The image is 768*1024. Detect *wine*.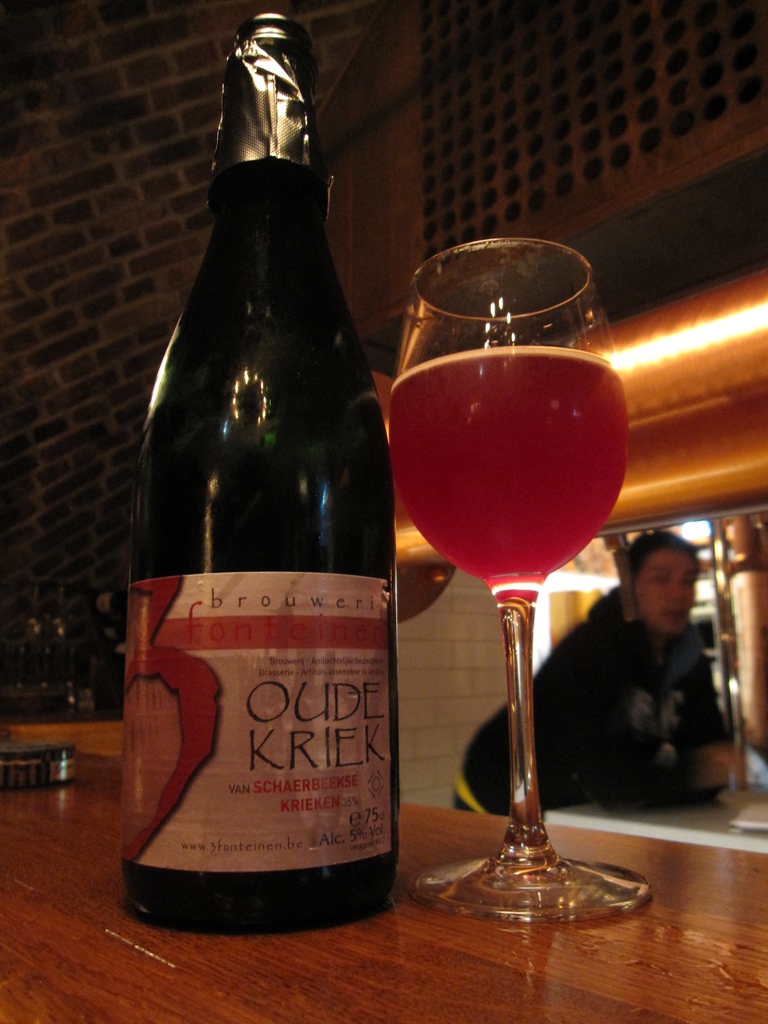
Detection: locate(390, 344, 630, 592).
